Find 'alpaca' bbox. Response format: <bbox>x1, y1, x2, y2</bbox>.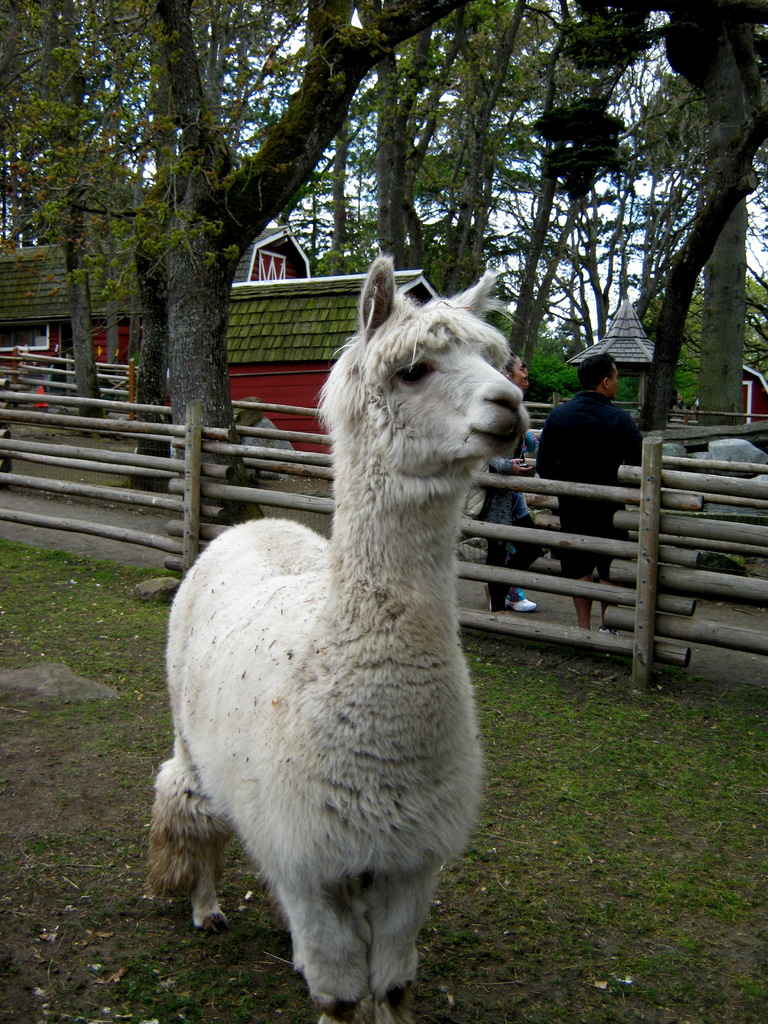
<bbox>142, 252, 531, 1023</bbox>.
